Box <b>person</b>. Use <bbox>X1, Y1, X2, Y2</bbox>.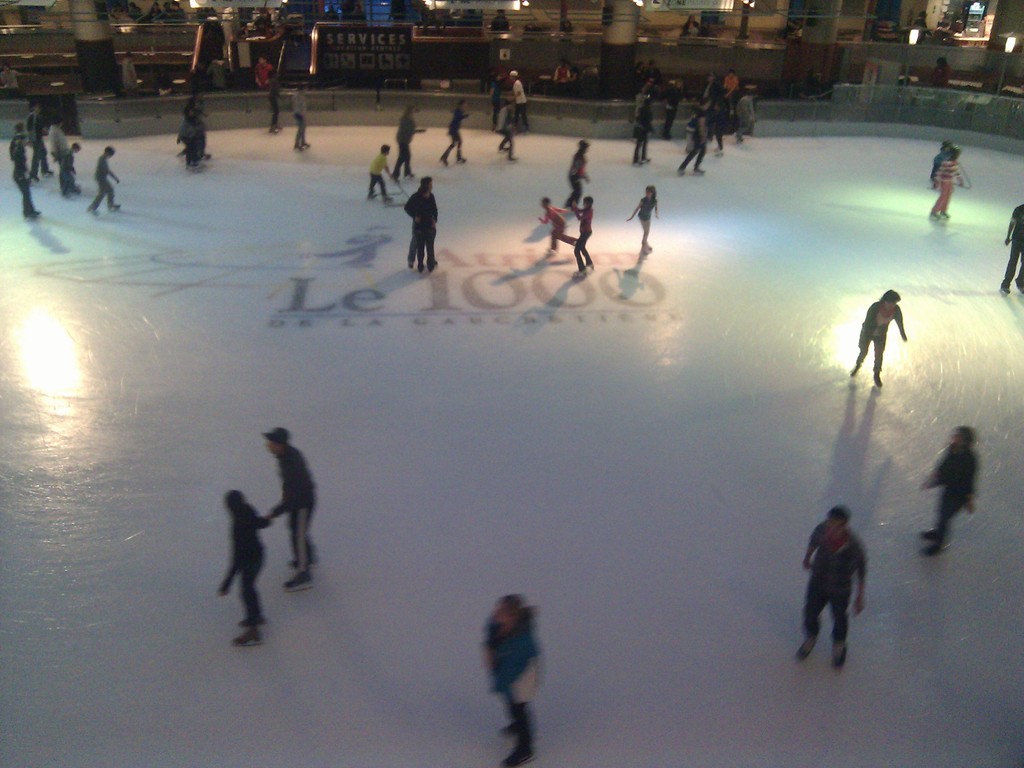
<bbox>403, 178, 437, 256</bbox>.
